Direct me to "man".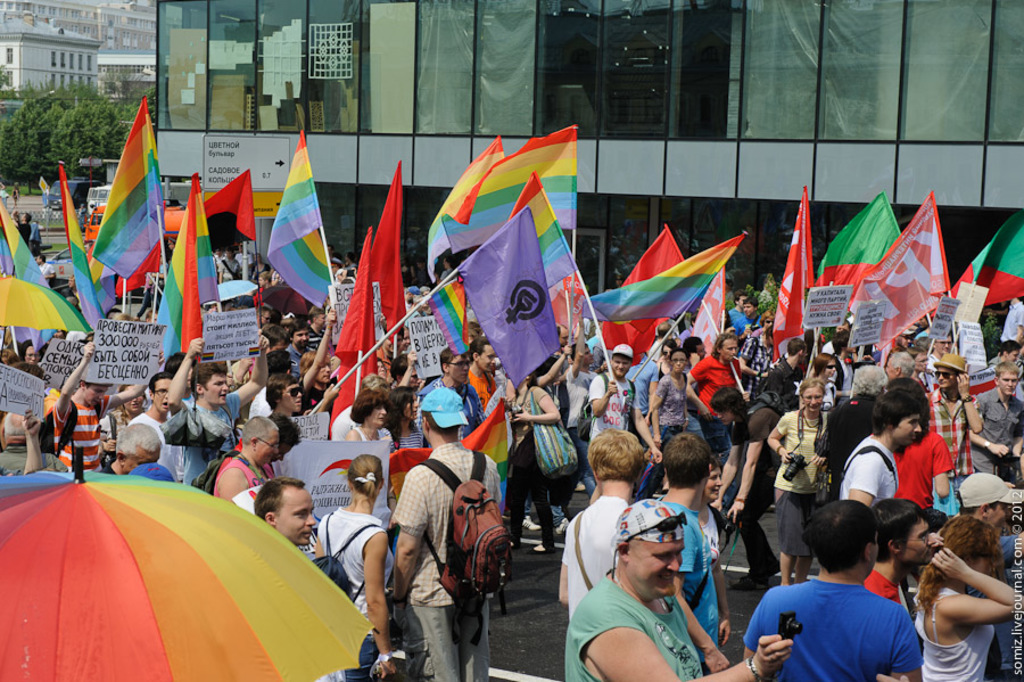
Direction: (left=259, top=307, right=276, bottom=326).
